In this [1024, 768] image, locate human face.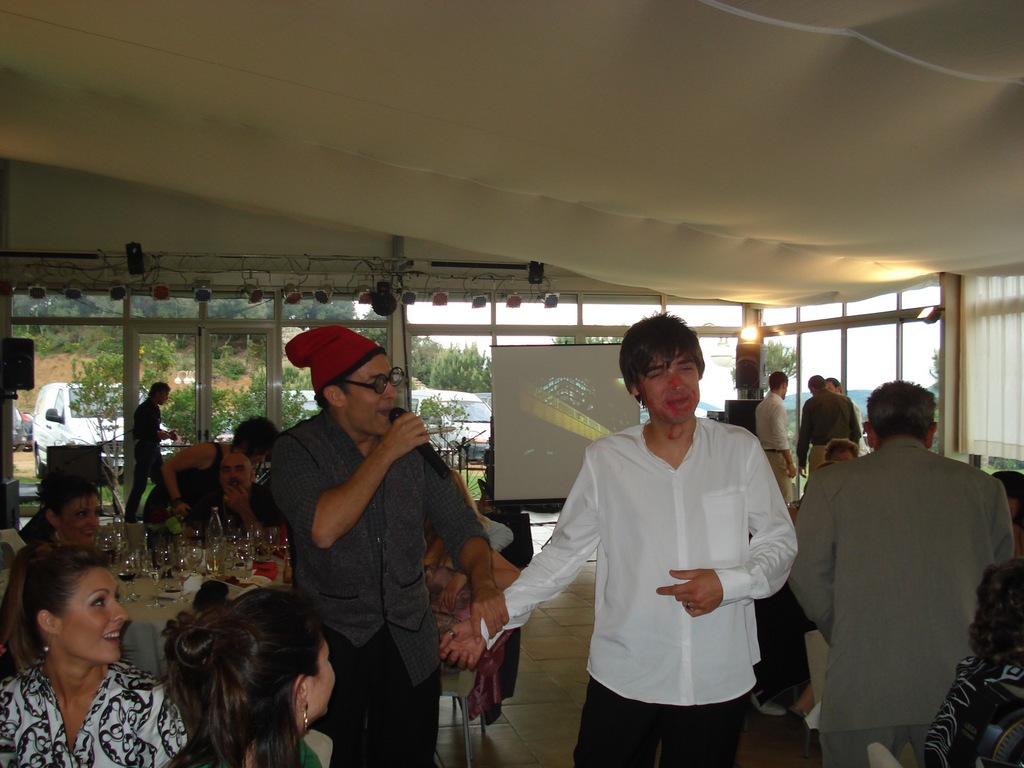
Bounding box: detection(638, 349, 701, 423).
